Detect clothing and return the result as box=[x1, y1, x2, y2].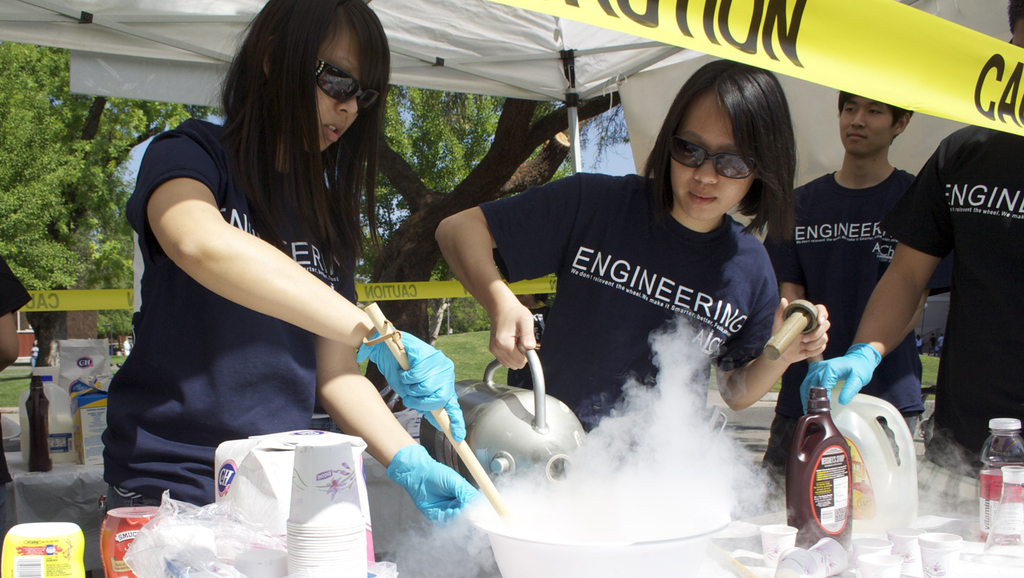
box=[885, 115, 1023, 475].
